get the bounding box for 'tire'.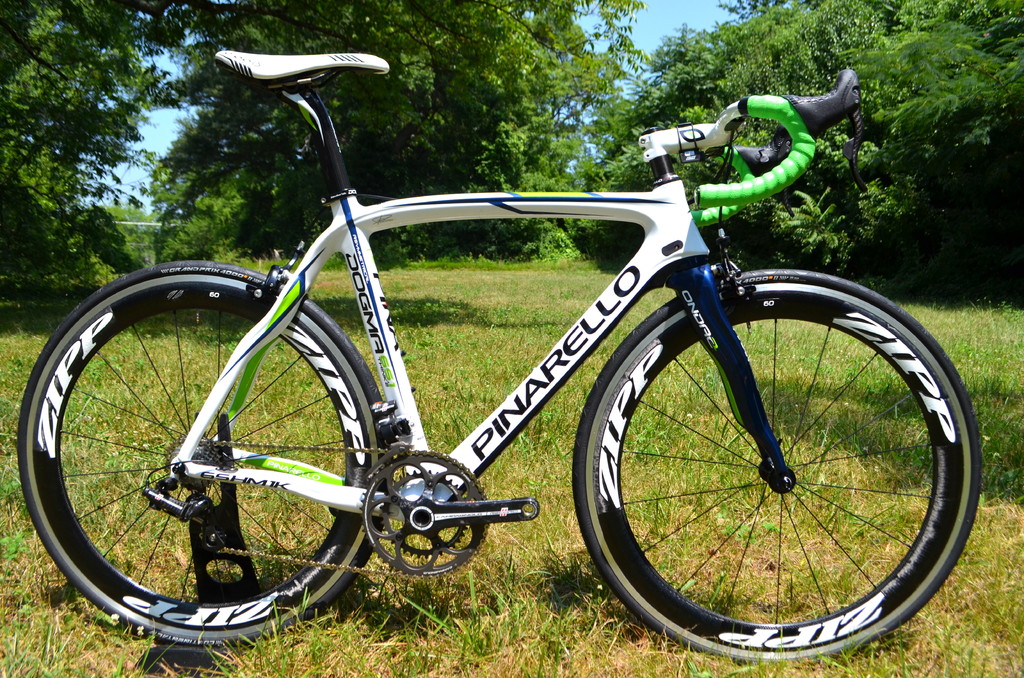
x1=571 y1=271 x2=982 y2=669.
